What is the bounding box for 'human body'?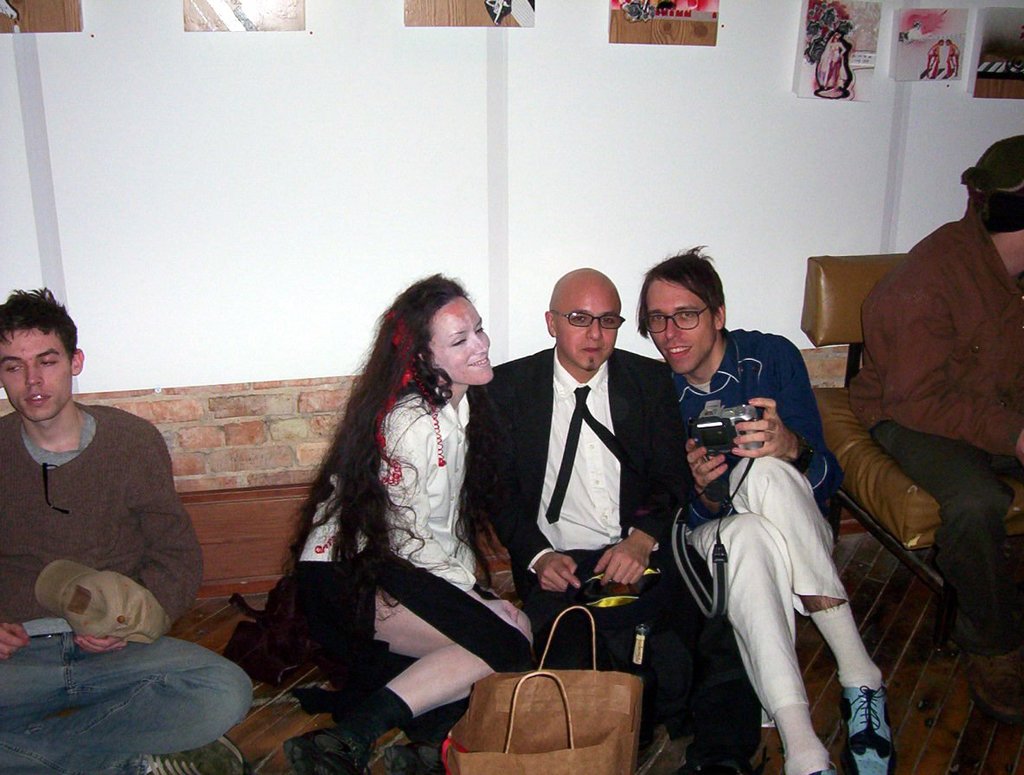
box(272, 384, 533, 774).
